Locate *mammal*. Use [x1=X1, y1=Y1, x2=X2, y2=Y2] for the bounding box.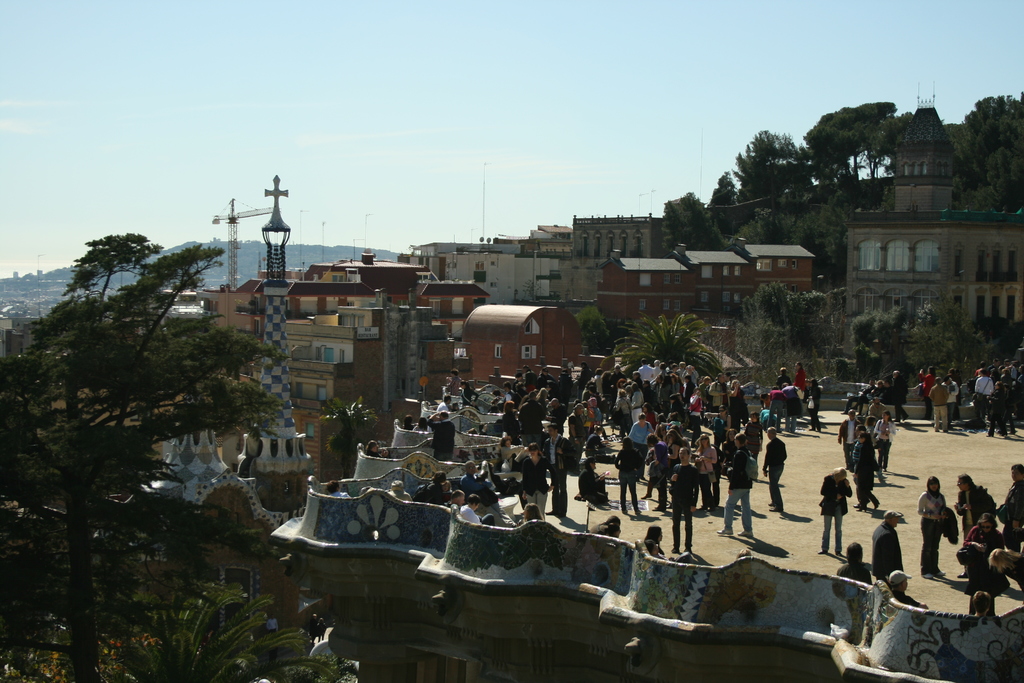
[x1=955, y1=473, x2=986, y2=578].
